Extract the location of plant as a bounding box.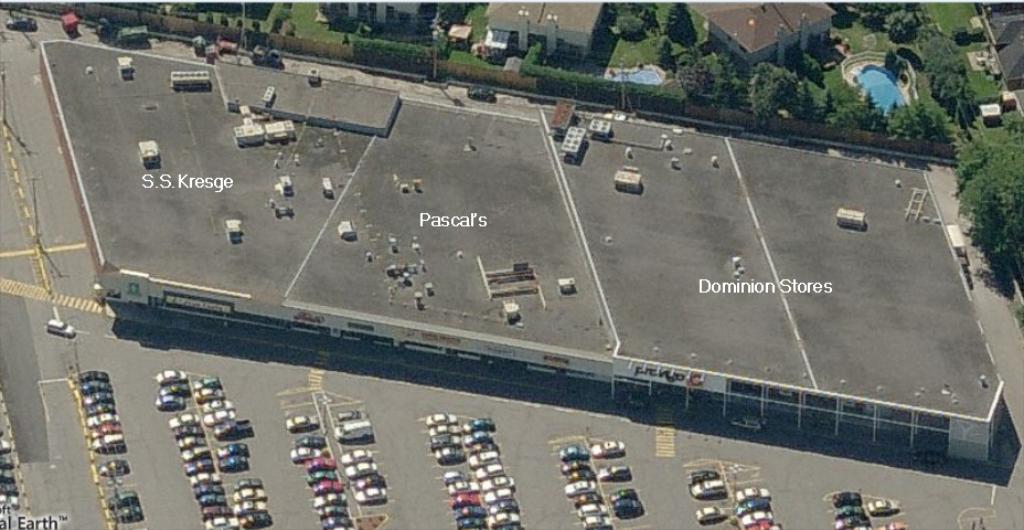
[825,96,872,130].
